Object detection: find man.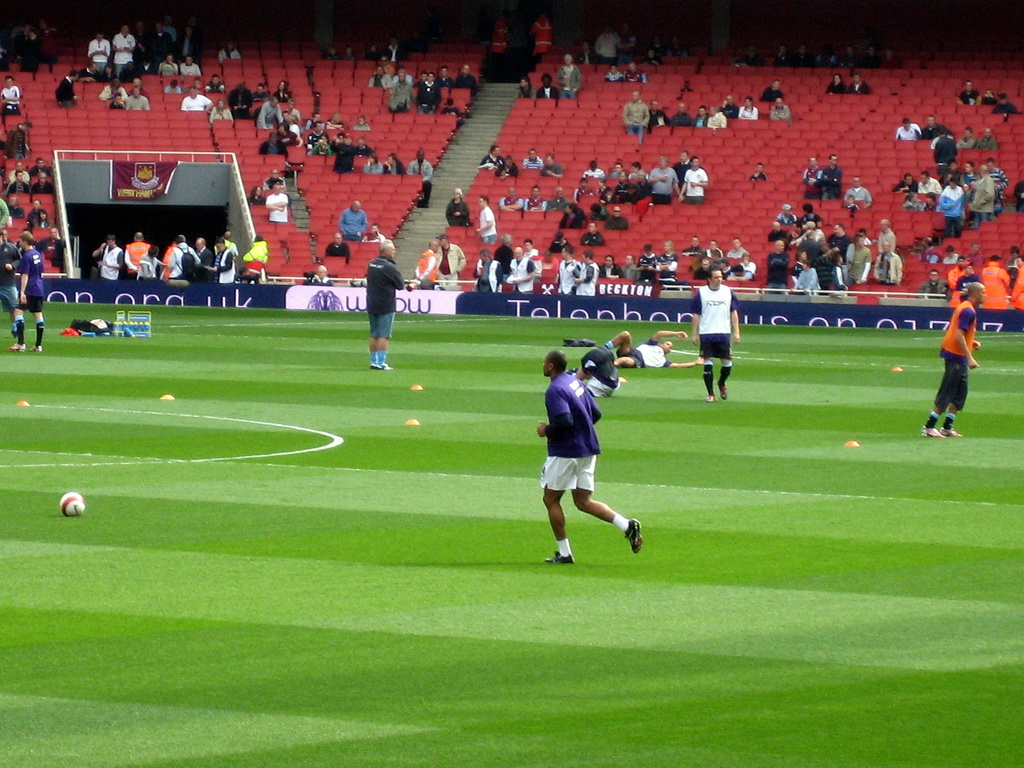
[524,238,546,280].
